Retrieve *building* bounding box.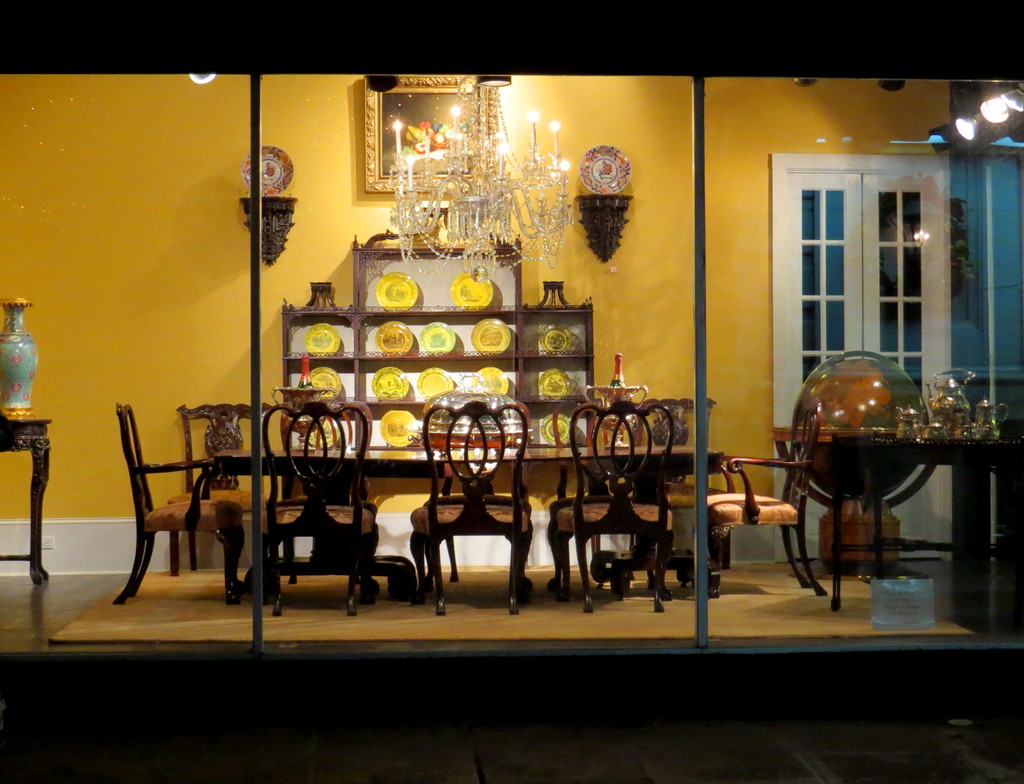
Bounding box: pyautogui.locateOnScreen(0, 68, 1023, 783).
